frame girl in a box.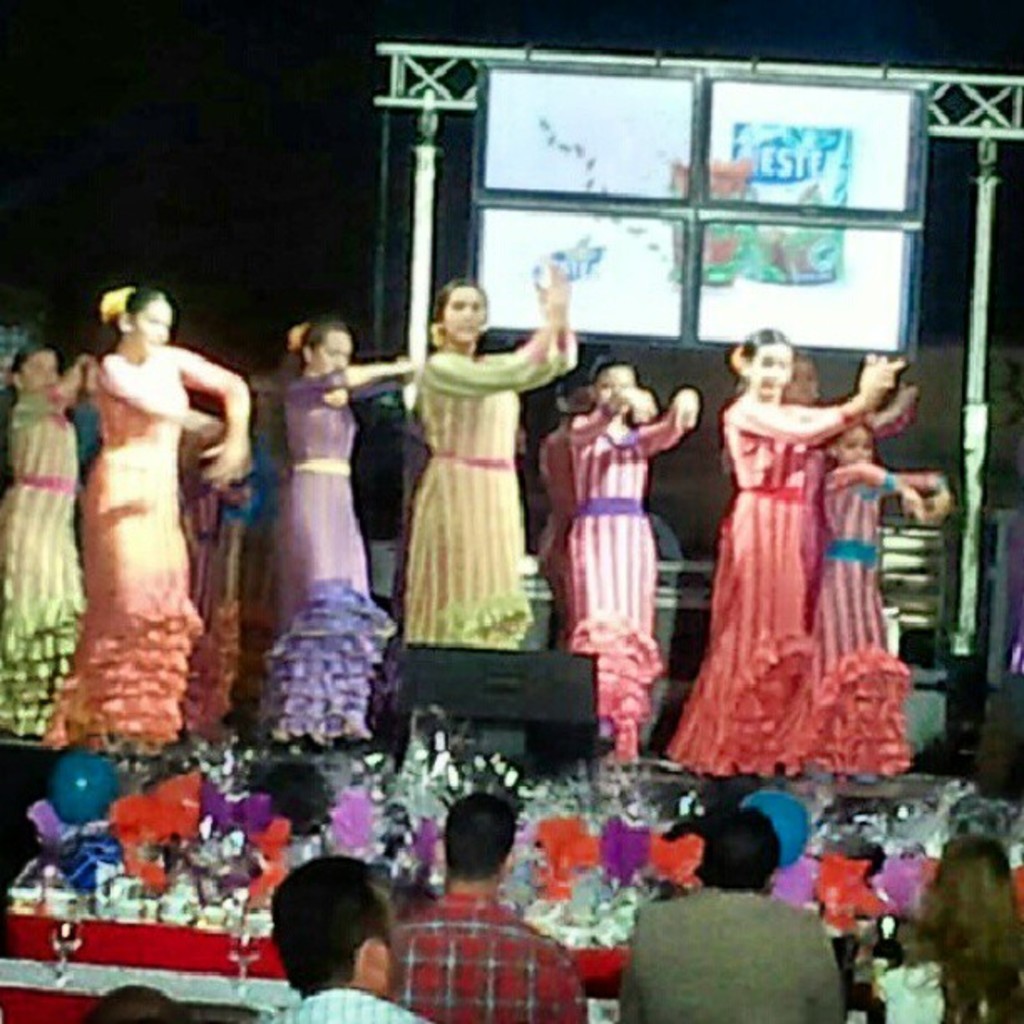
(x1=537, y1=376, x2=596, y2=641).
